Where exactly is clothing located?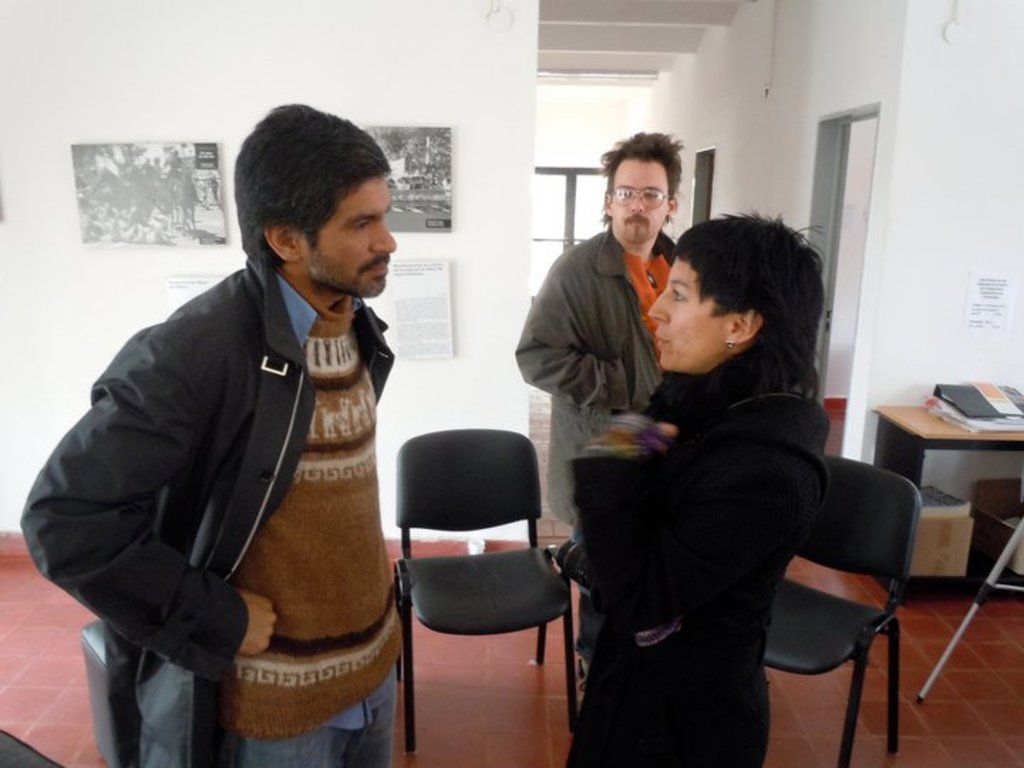
Its bounding box is box(13, 249, 398, 767).
